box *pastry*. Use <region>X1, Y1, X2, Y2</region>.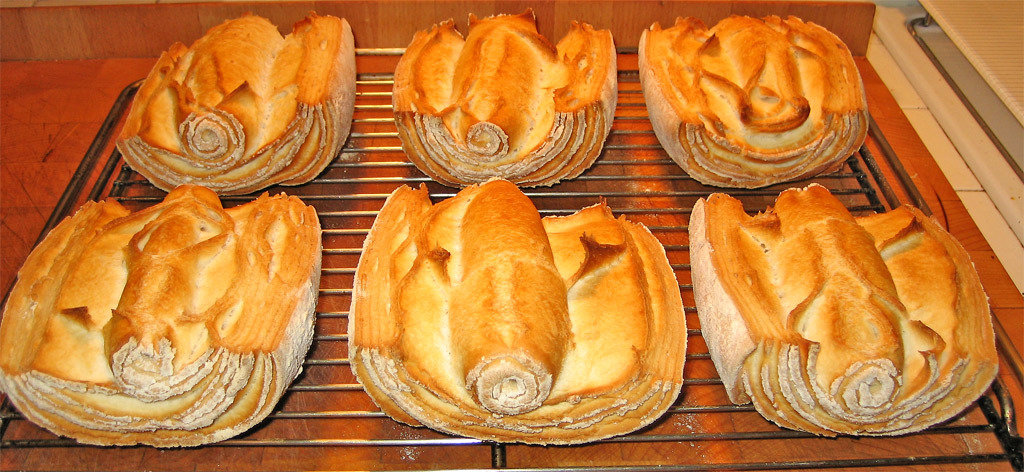
<region>664, 13, 872, 194</region>.
